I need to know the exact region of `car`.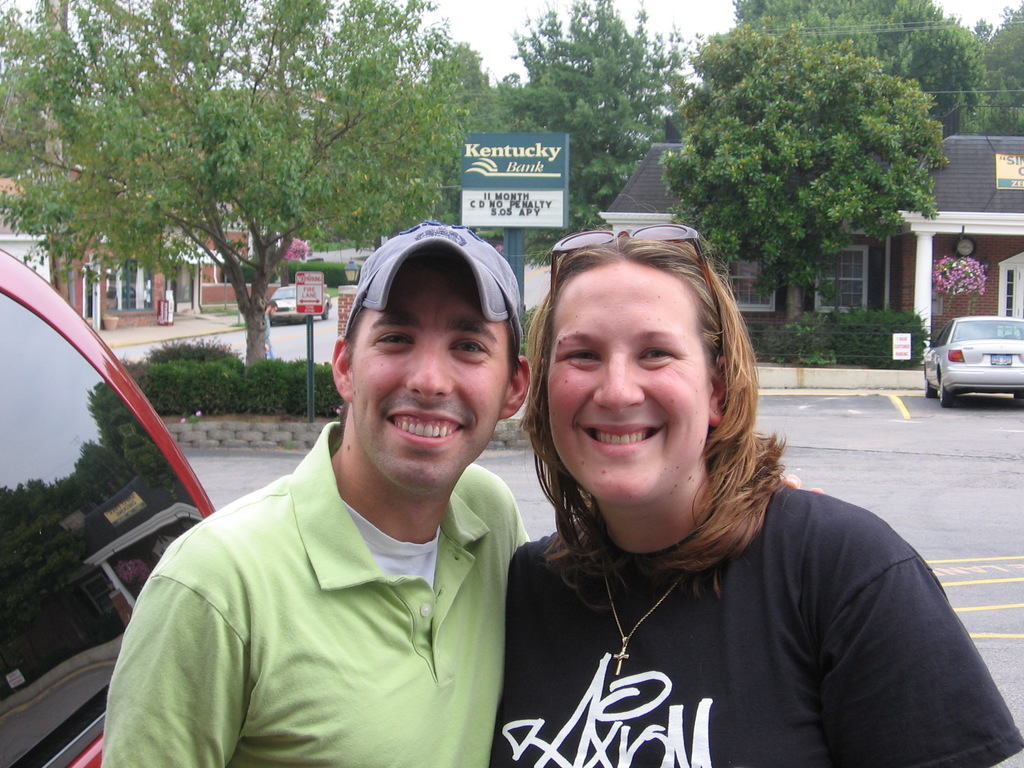
Region: 4 252 221 767.
